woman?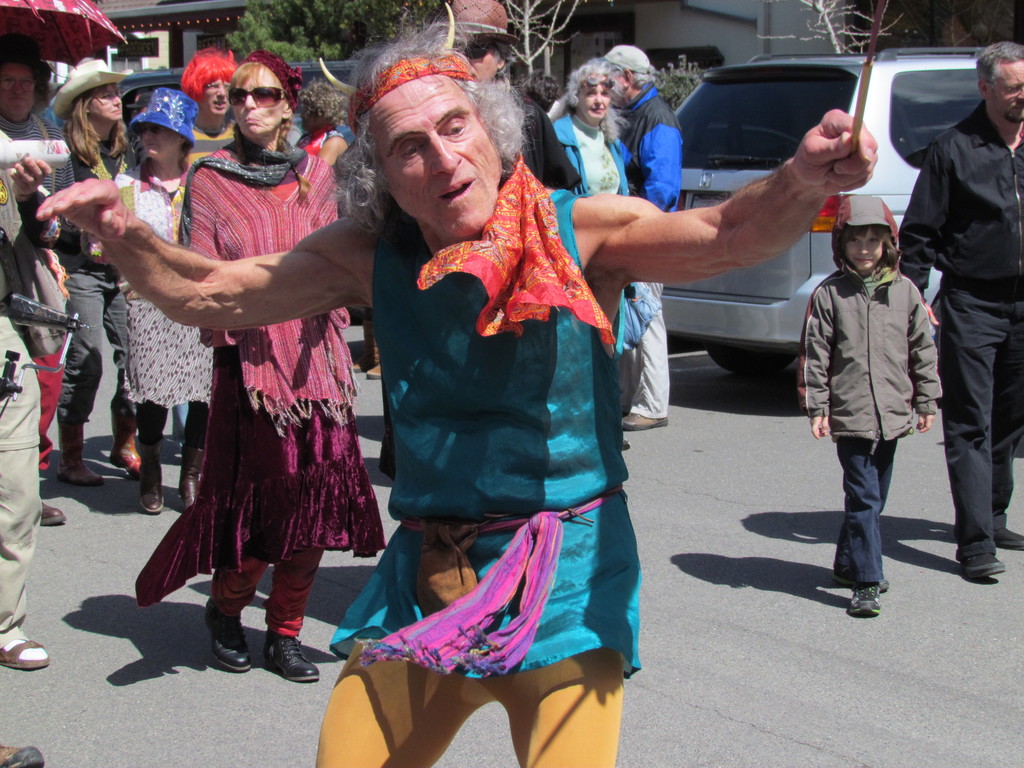
locate(0, 36, 75, 524)
